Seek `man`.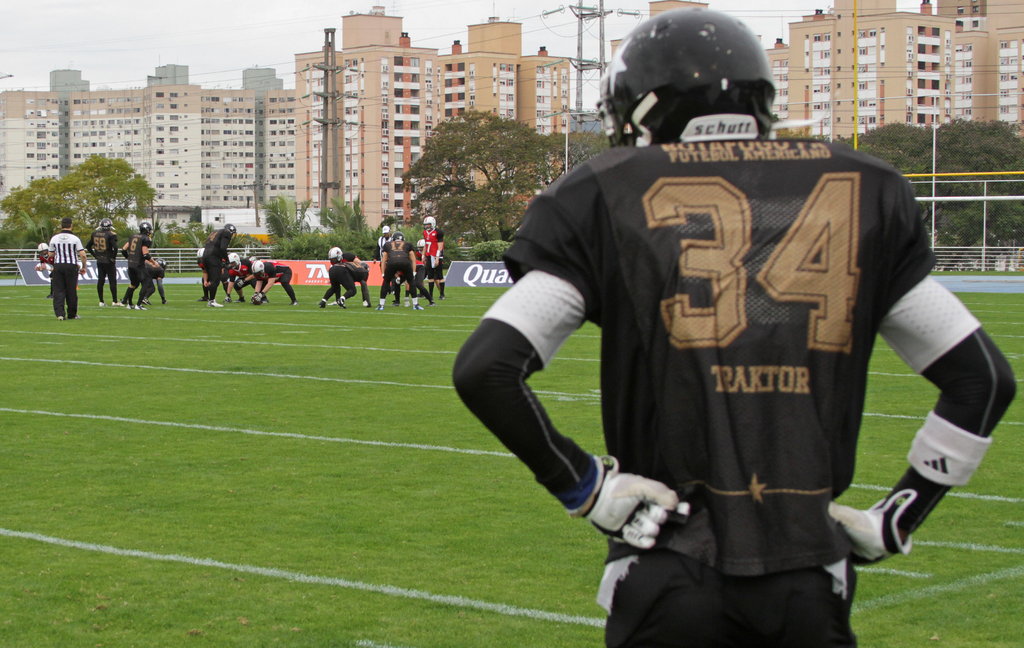
Rect(378, 227, 402, 296).
